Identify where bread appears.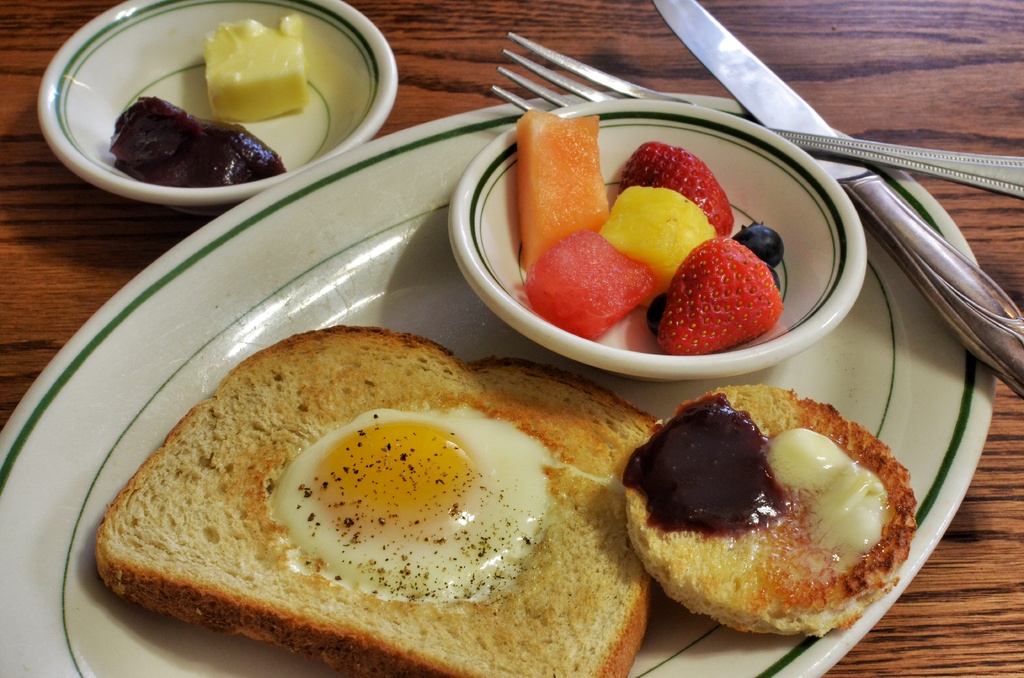
Appears at (625, 386, 920, 641).
